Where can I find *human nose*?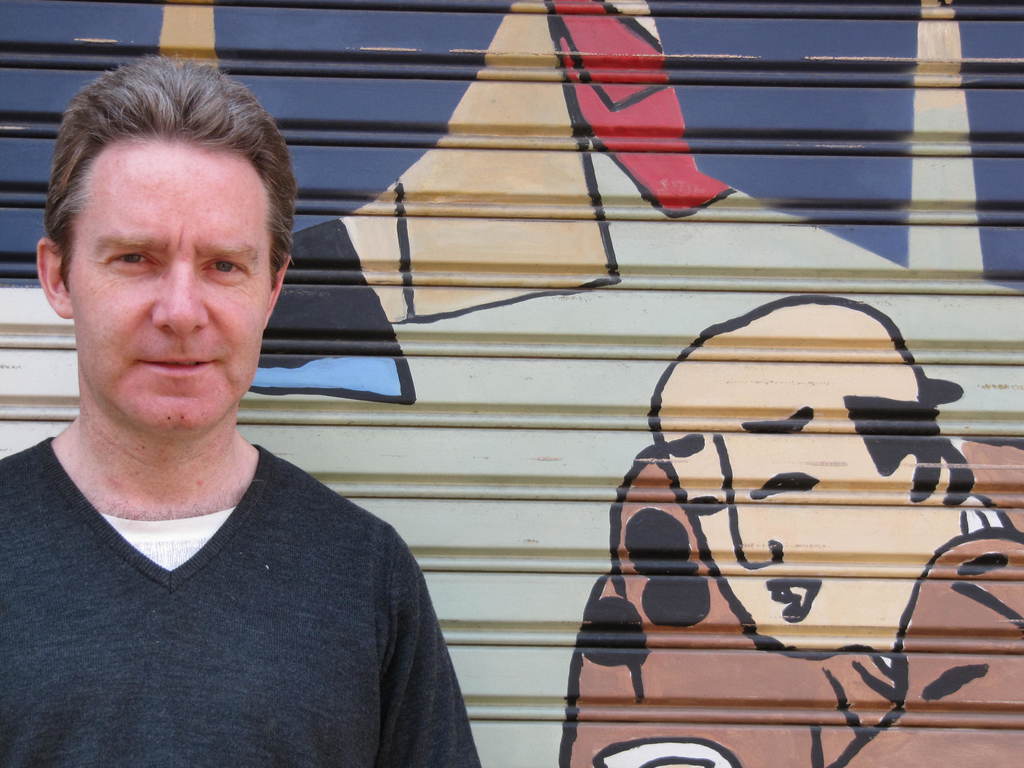
You can find it at {"x1": 150, "y1": 257, "x2": 211, "y2": 338}.
